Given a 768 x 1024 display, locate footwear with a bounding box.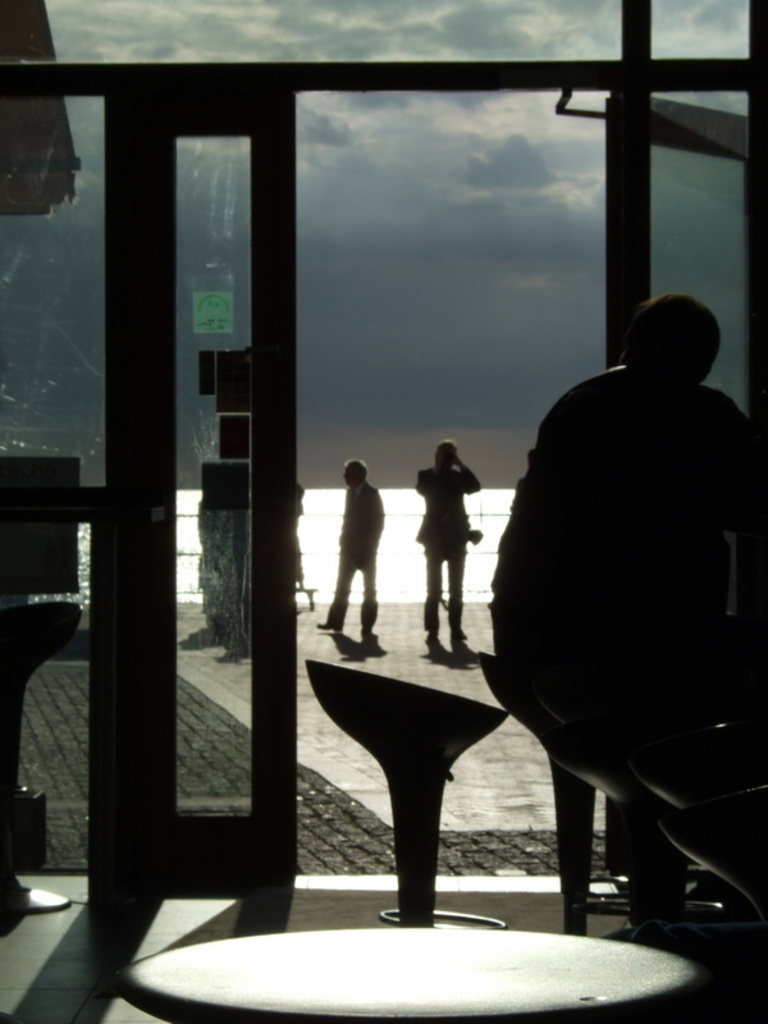
Located: locate(422, 594, 448, 658).
